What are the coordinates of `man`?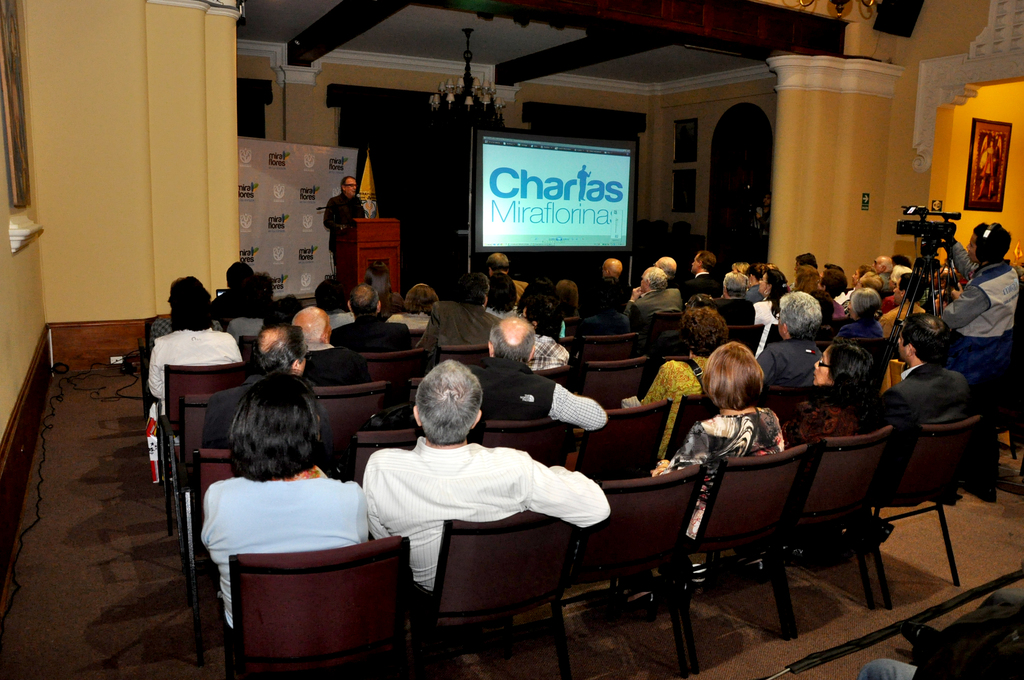
l=941, t=223, r=1020, b=501.
